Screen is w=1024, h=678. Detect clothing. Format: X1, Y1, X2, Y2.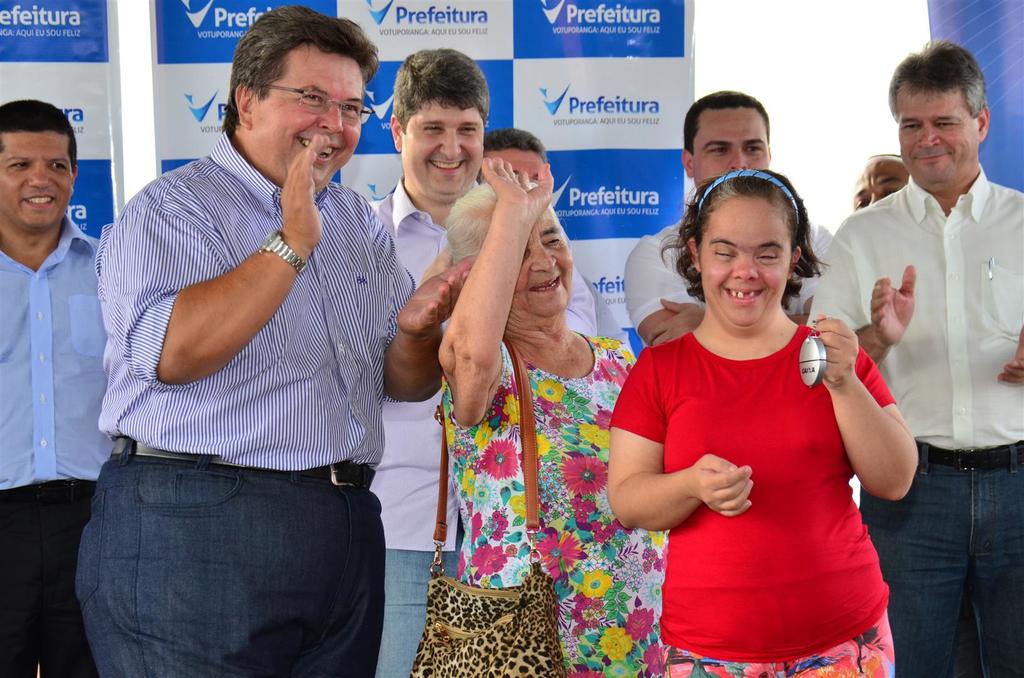
637, 296, 917, 637.
